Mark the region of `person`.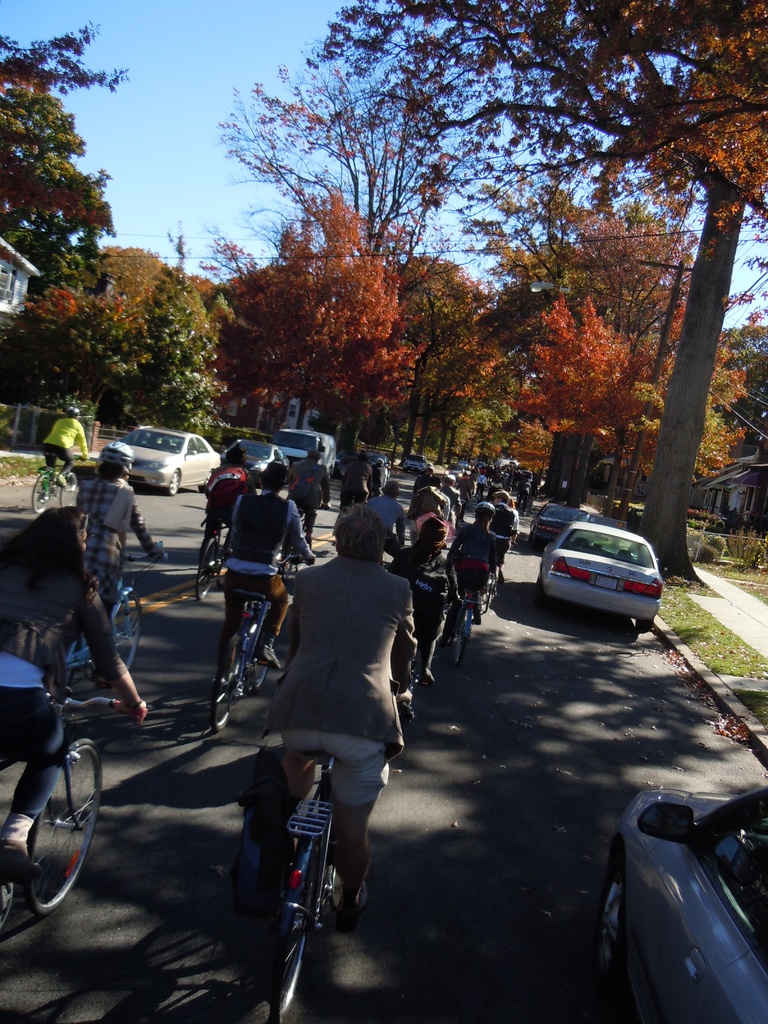
Region: (67, 433, 181, 646).
